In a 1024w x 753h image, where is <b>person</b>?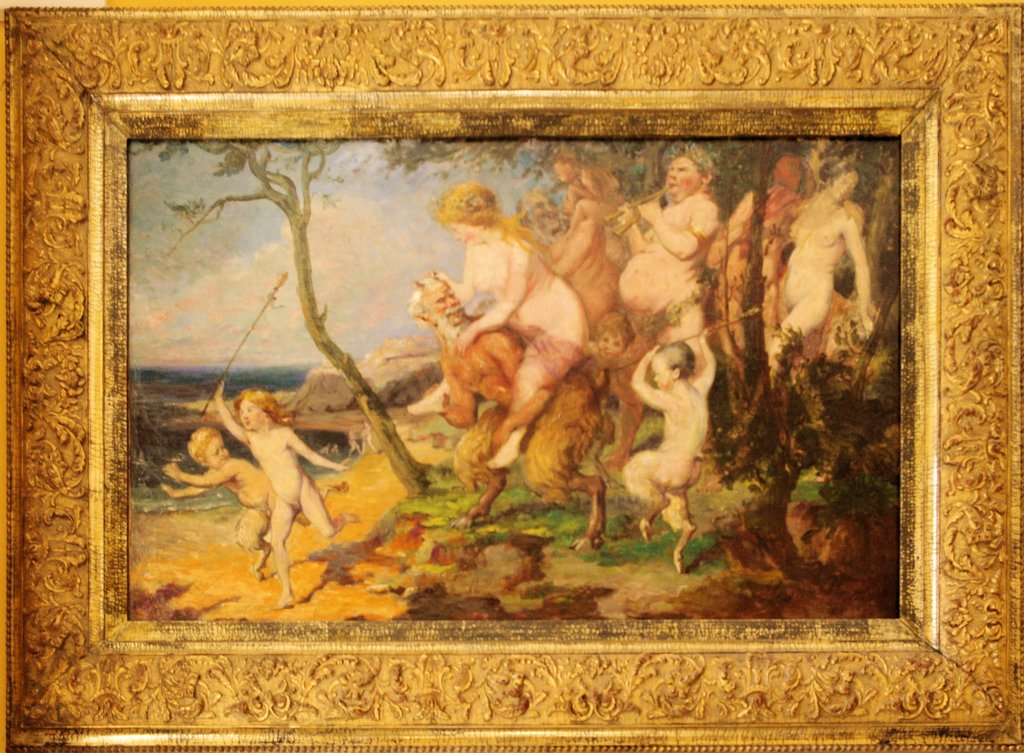
bbox=[163, 425, 350, 580].
